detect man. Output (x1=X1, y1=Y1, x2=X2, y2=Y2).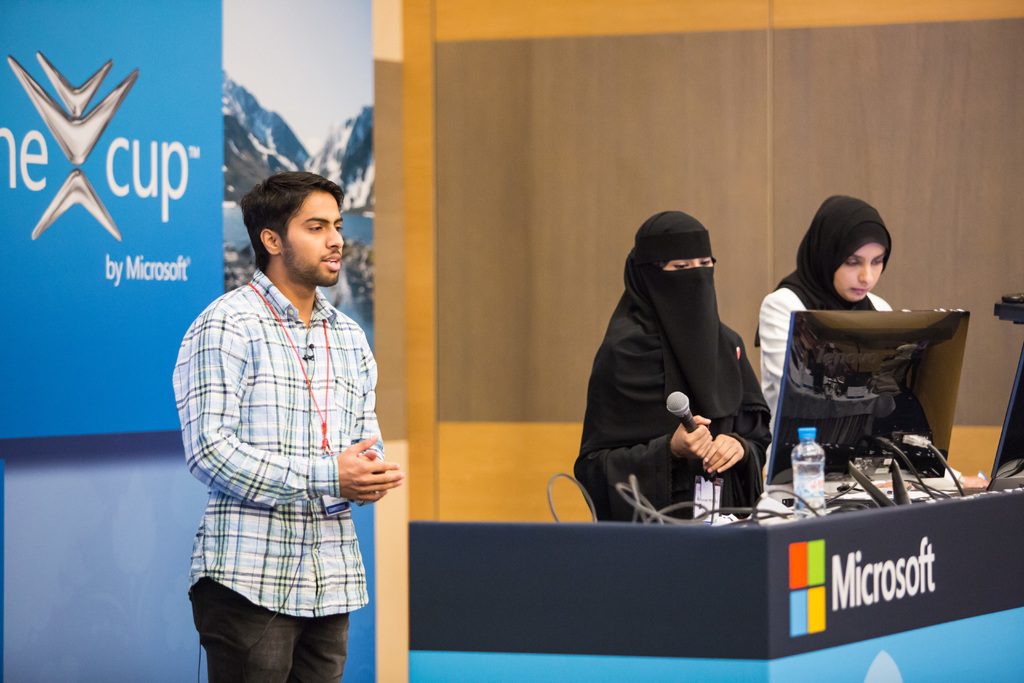
(x1=178, y1=144, x2=410, y2=682).
